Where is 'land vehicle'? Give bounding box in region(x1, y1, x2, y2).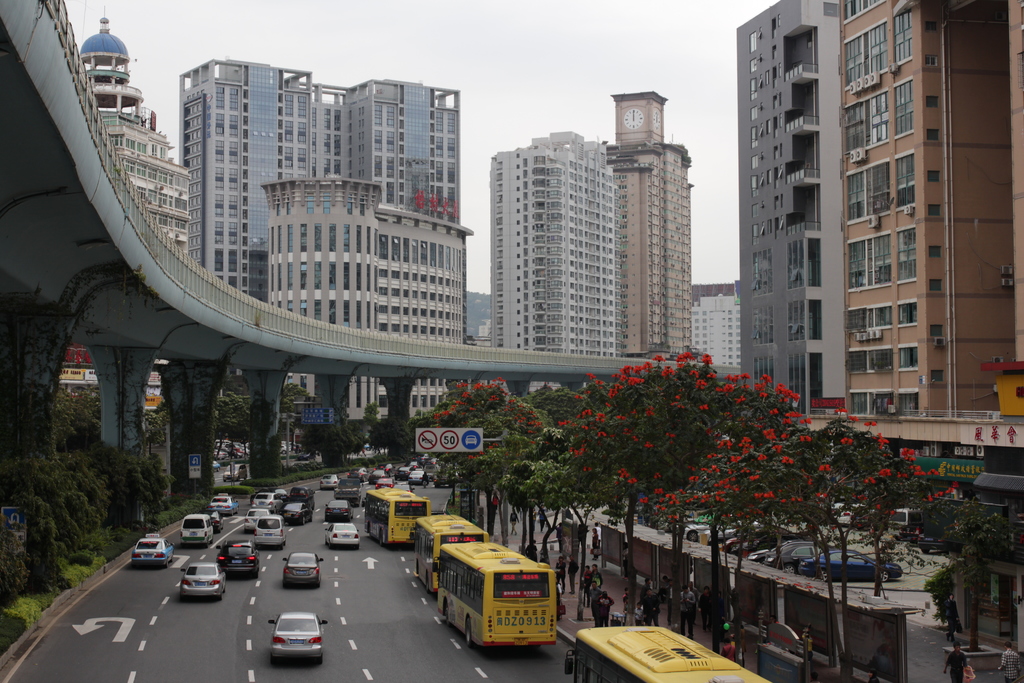
region(336, 477, 364, 499).
